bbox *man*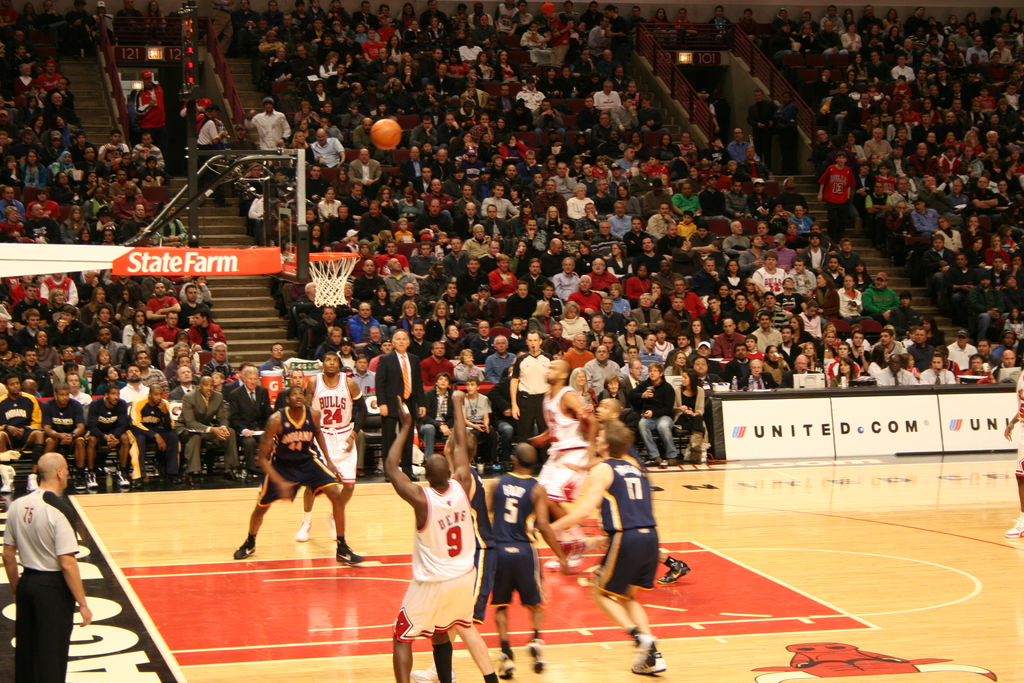
box(563, 393, 694, 587)
